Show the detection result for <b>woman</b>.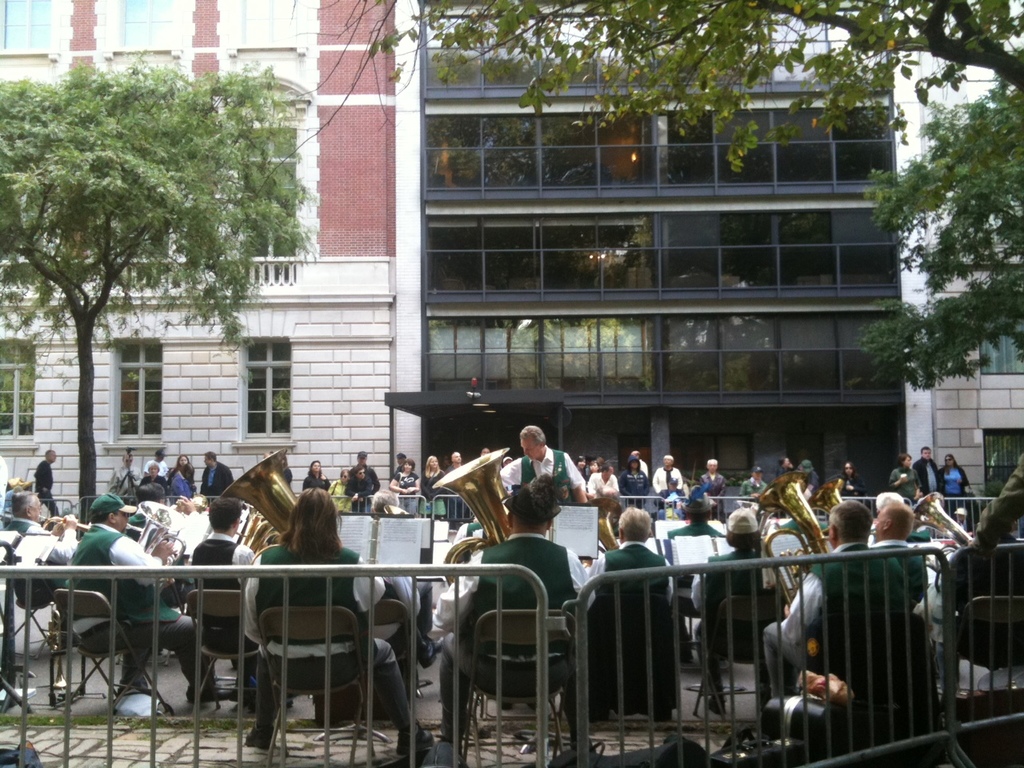
rect(324, 470, 354, 514).
